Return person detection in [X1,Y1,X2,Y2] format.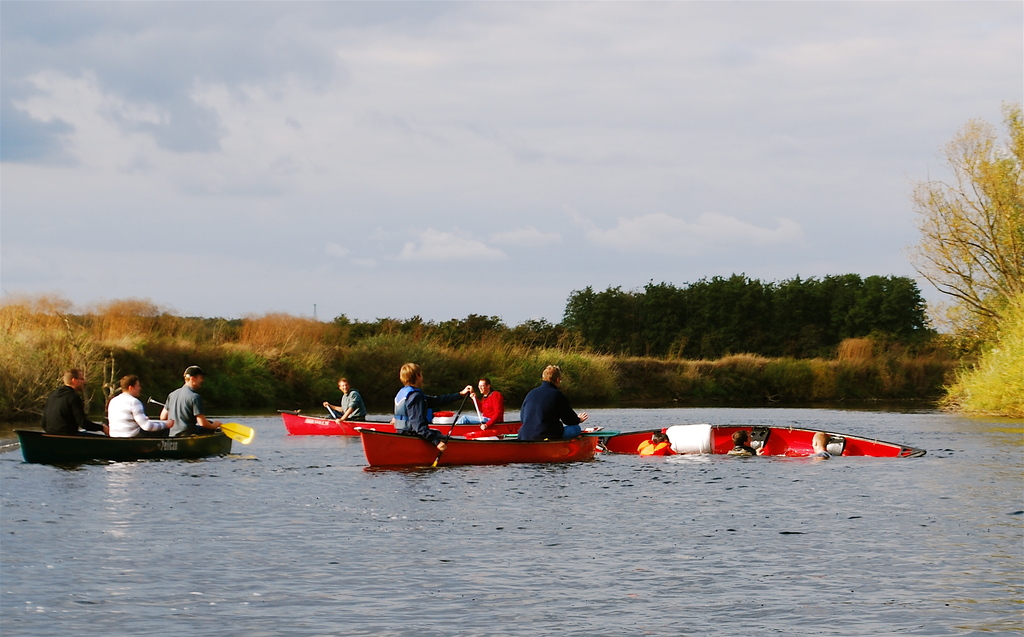
[107,371,173,440].
